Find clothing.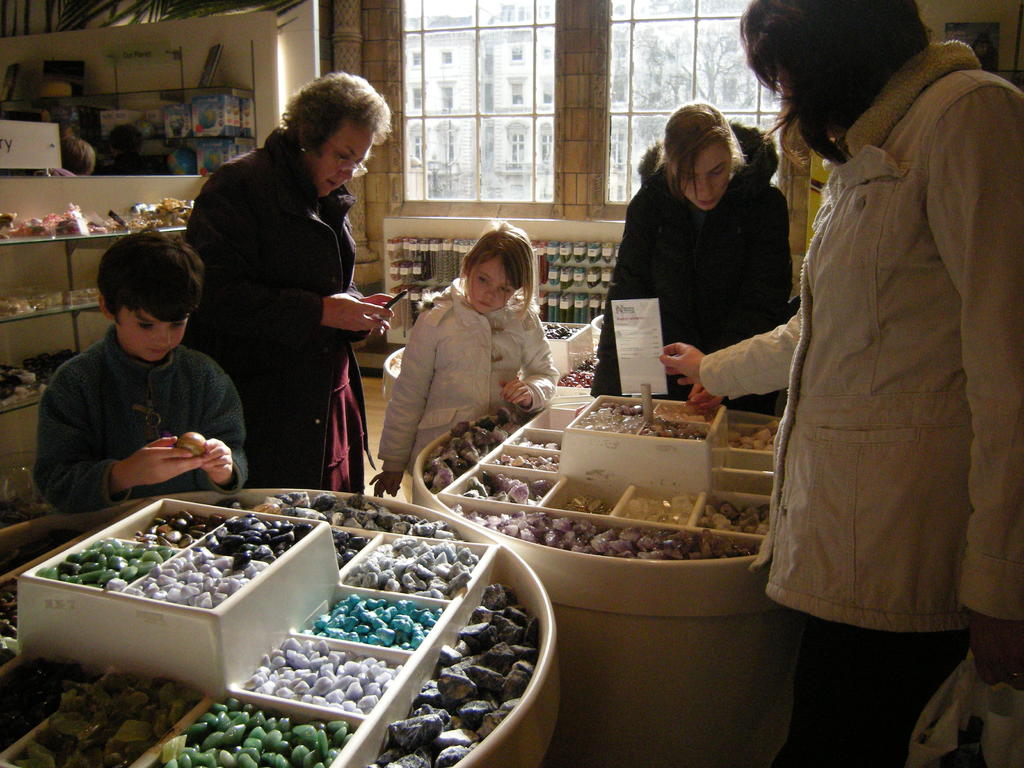
185:123:378:479.
